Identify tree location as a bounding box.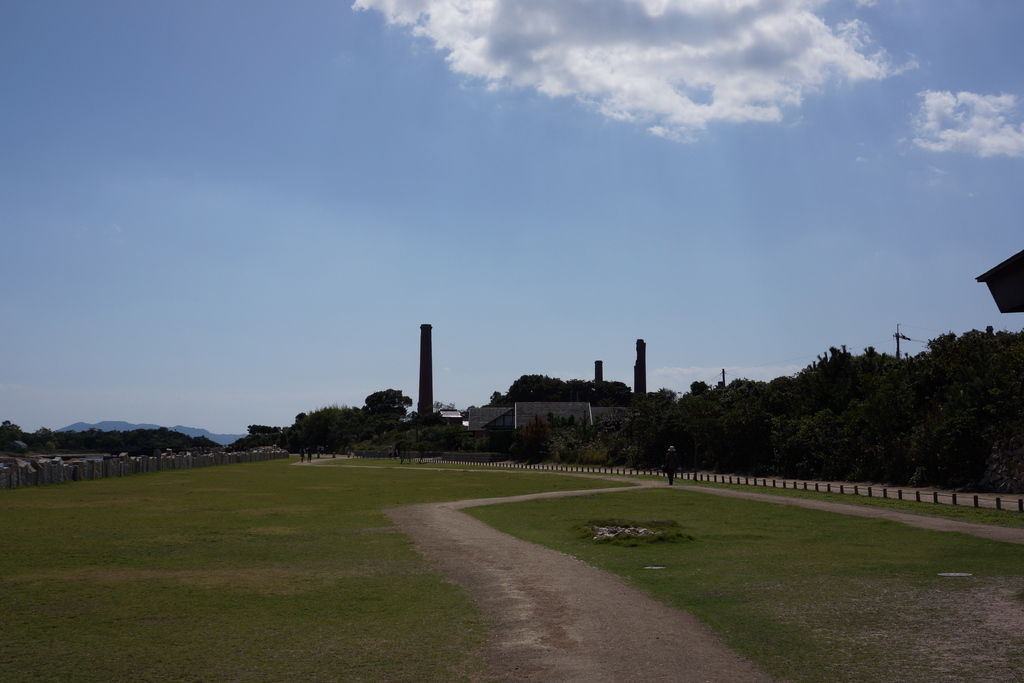
left=354, top=379, right=414, bottom=422.
